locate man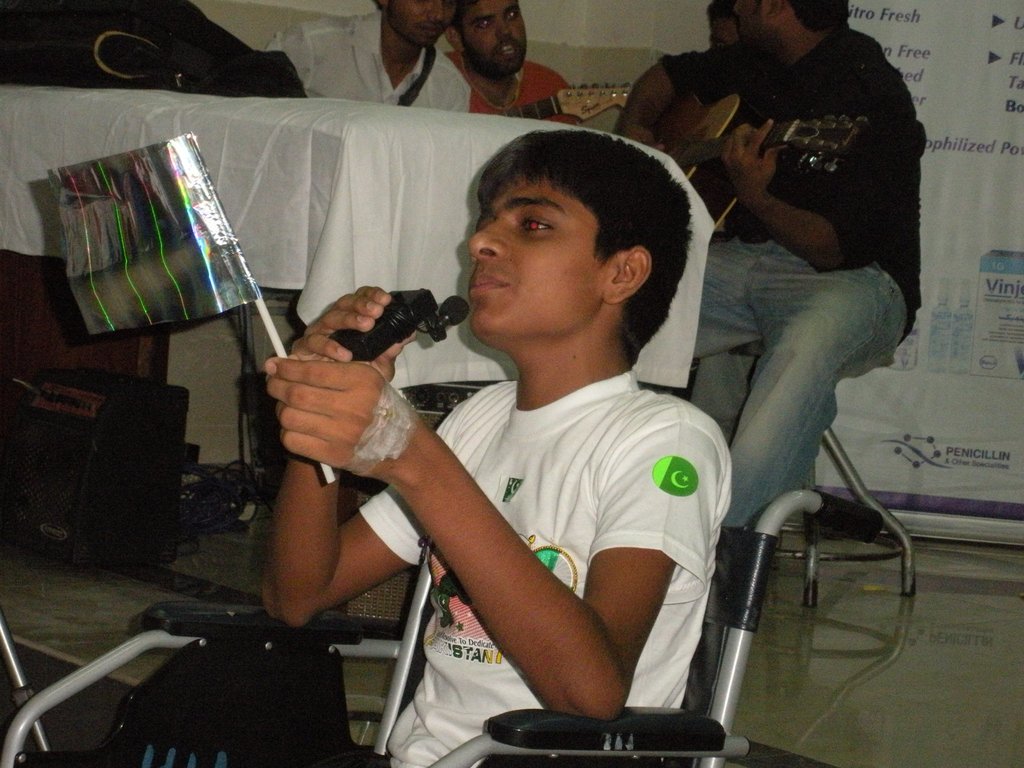
crop(451, 0, 584, 126)
